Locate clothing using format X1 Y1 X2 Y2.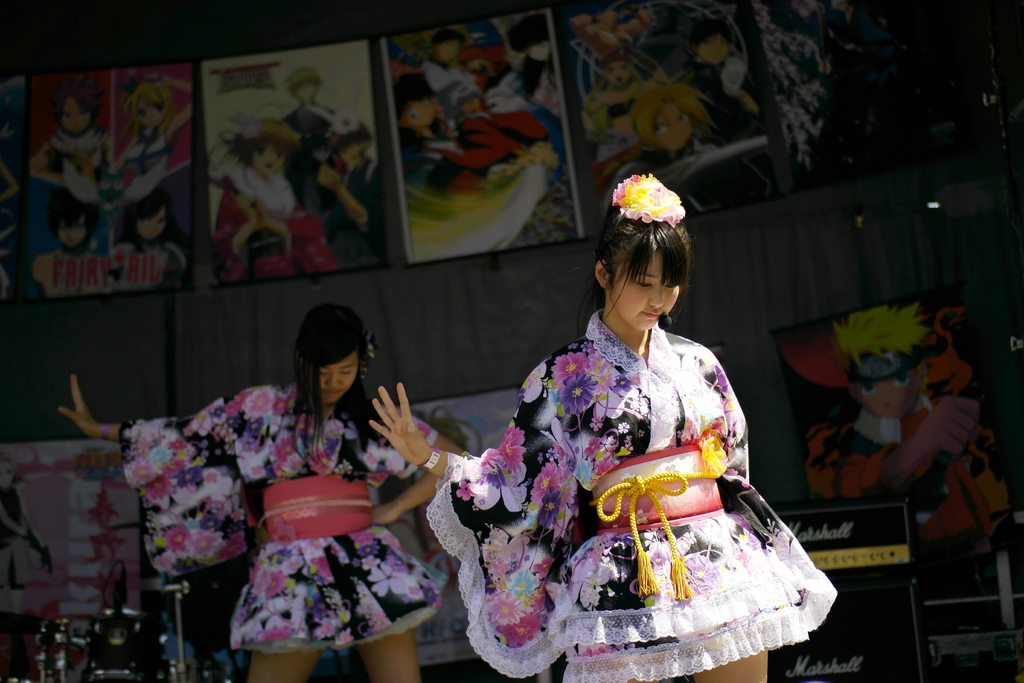
116 377 450 651.
